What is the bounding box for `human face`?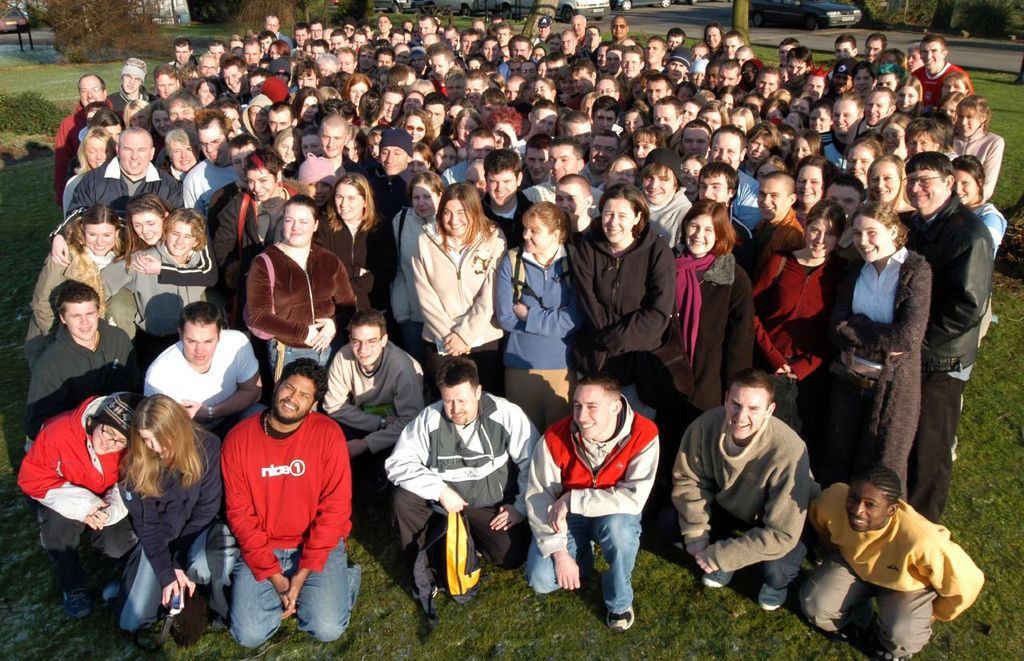
119/134/146/174.
